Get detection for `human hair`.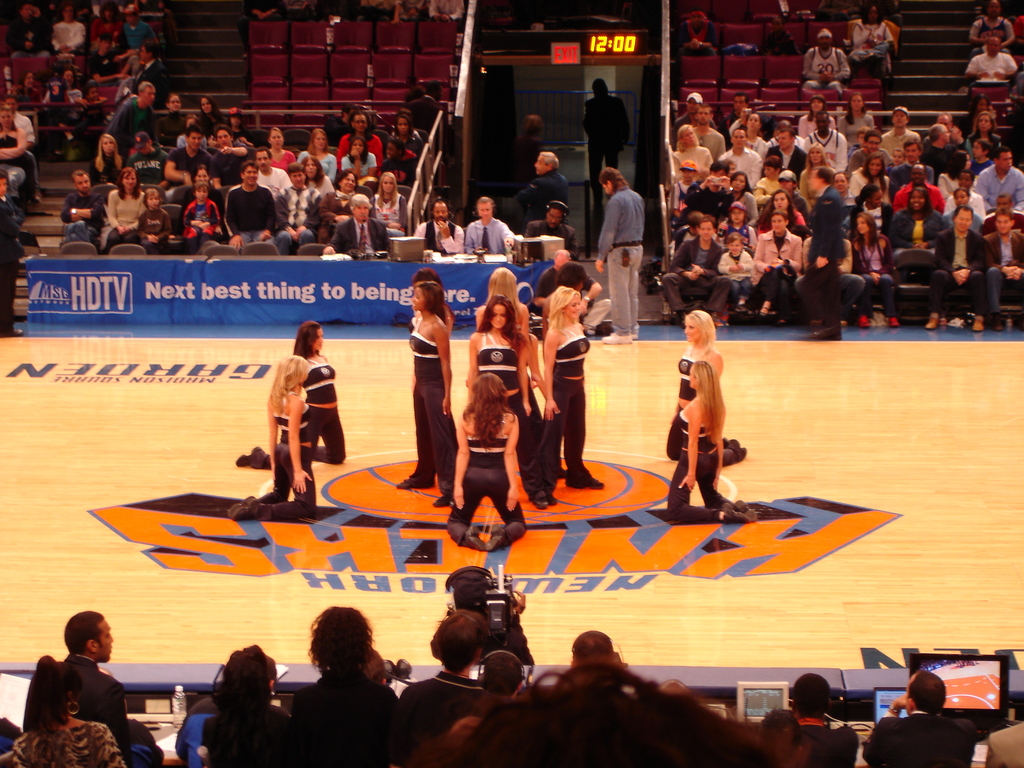
Detection: [518, 114, 543, 139].
